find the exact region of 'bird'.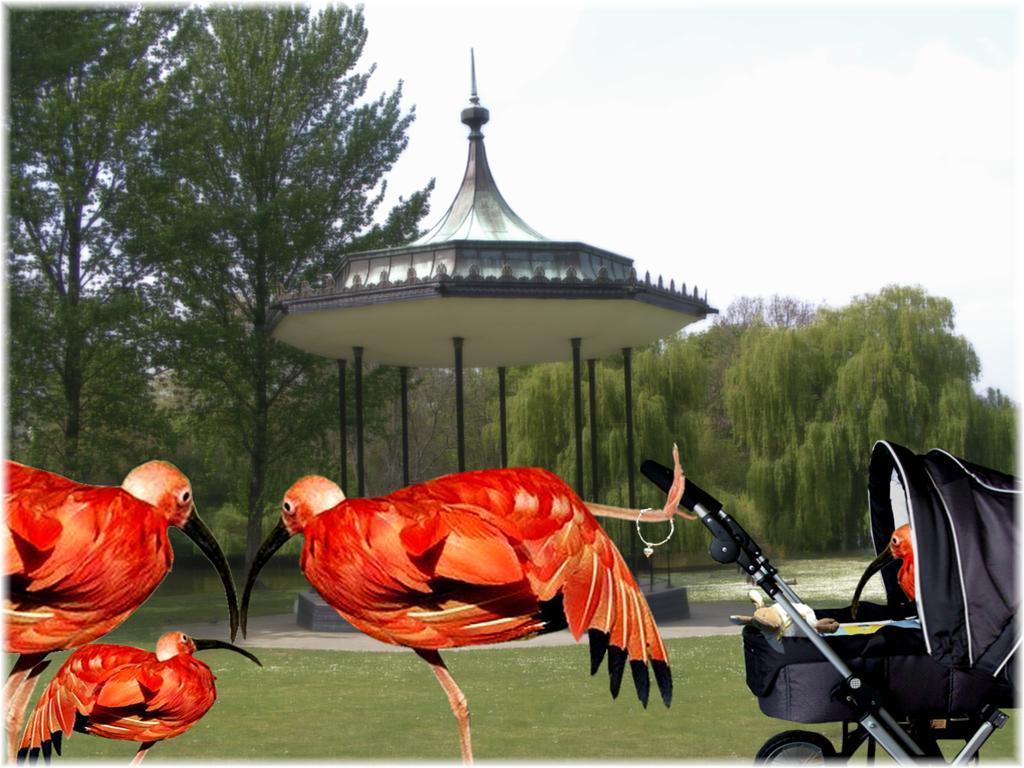
Exact region: pyautogui.locateOnScreen(2, 463, 237, 731).
